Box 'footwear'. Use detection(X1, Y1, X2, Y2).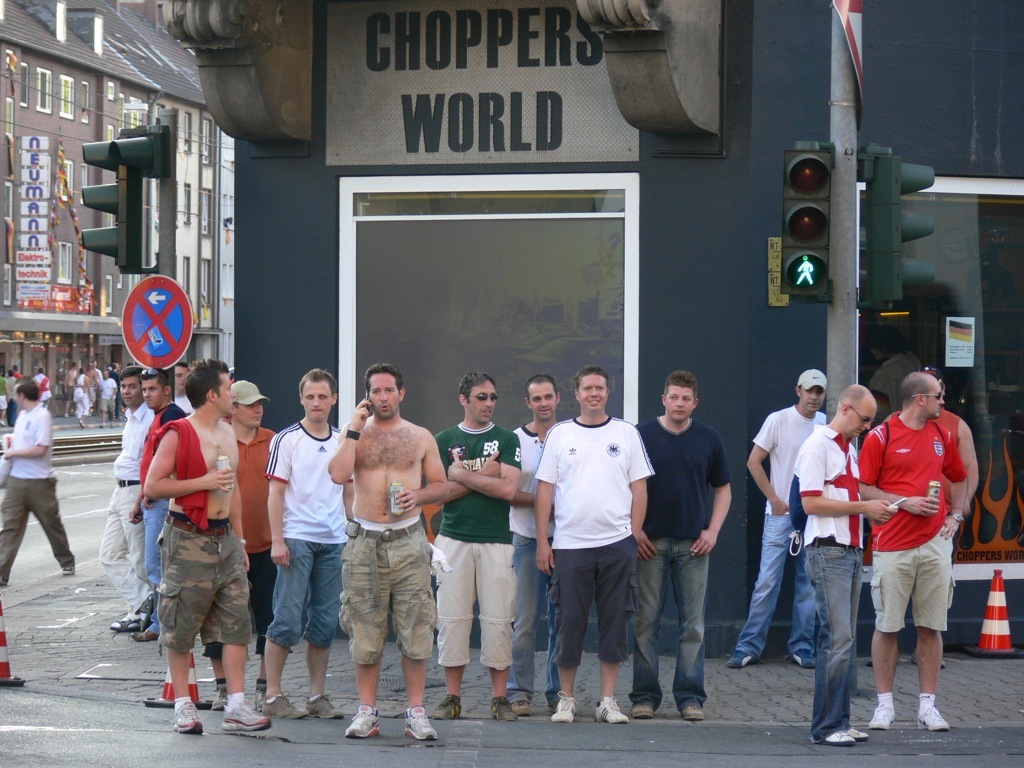
detection(847, 723, 879, 740).
